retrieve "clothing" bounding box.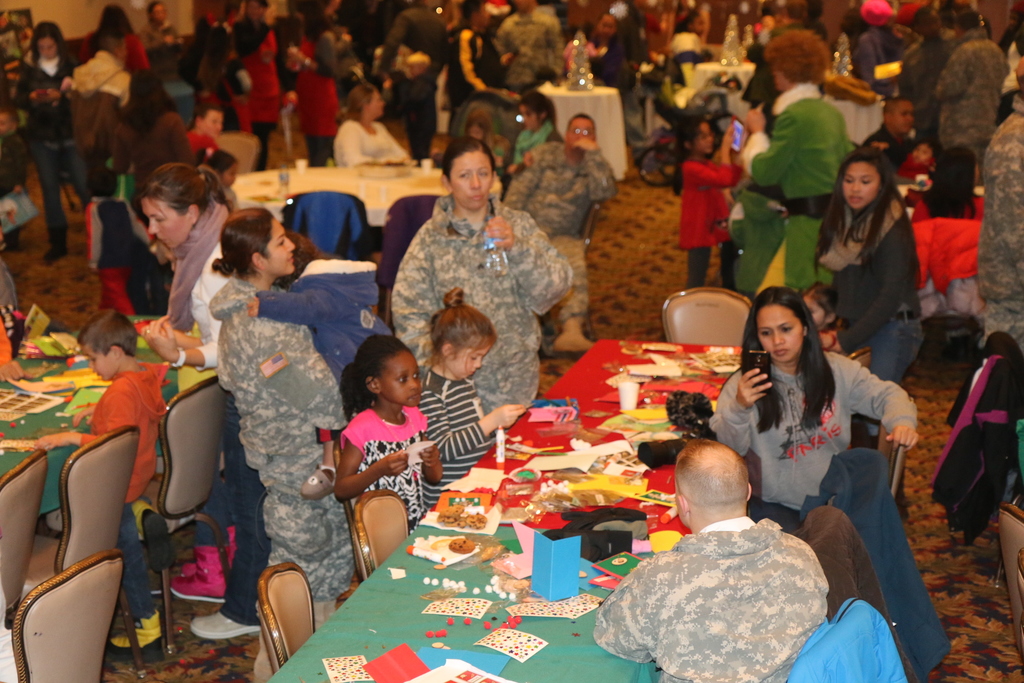
Bounding box: [234, 21, 287, 160].
